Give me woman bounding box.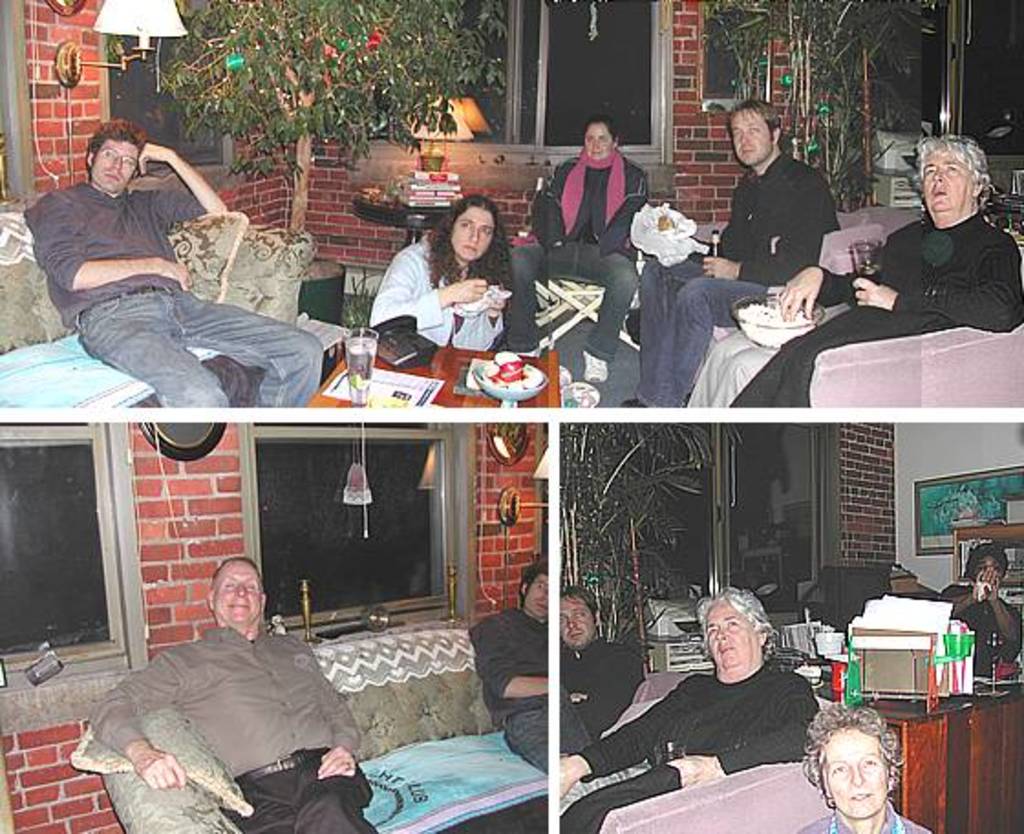
[530,104,649,318].
